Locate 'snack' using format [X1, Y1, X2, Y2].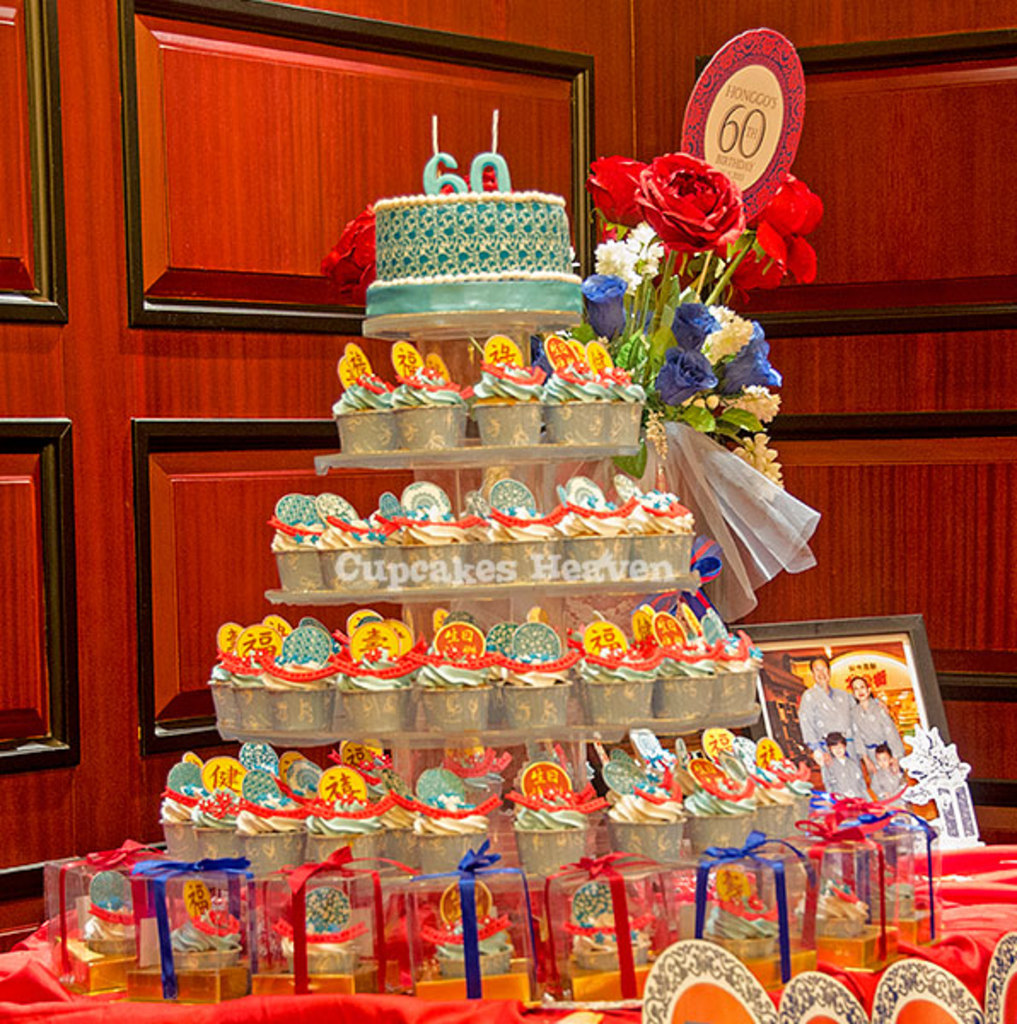
[804, 881, 869, 916].
